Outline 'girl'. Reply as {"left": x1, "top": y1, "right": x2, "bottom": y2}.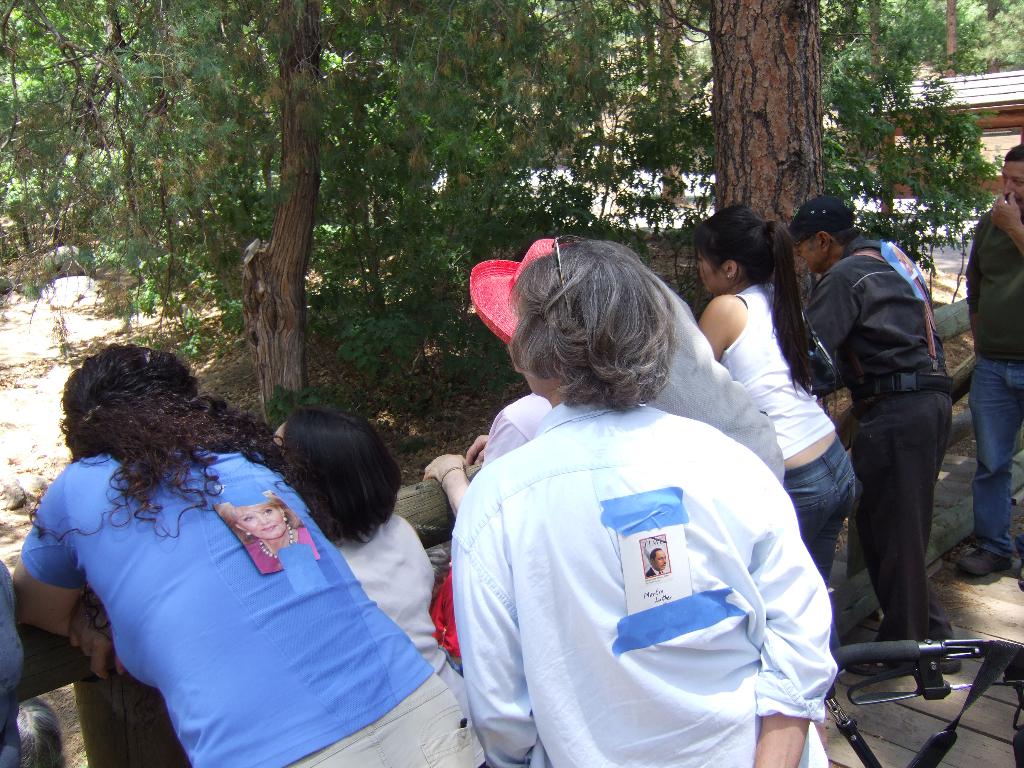
{"left": 269, "top": 411, "right": 477, "bottom": 740}.
